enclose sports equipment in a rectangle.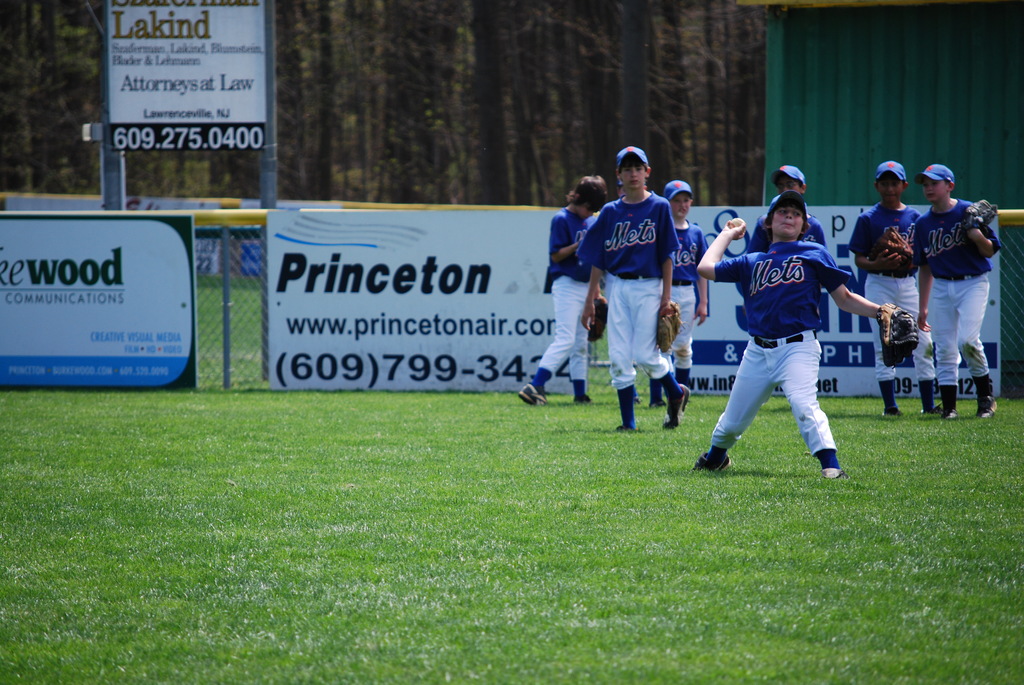
bbox=(960, 198, 996, 234).
